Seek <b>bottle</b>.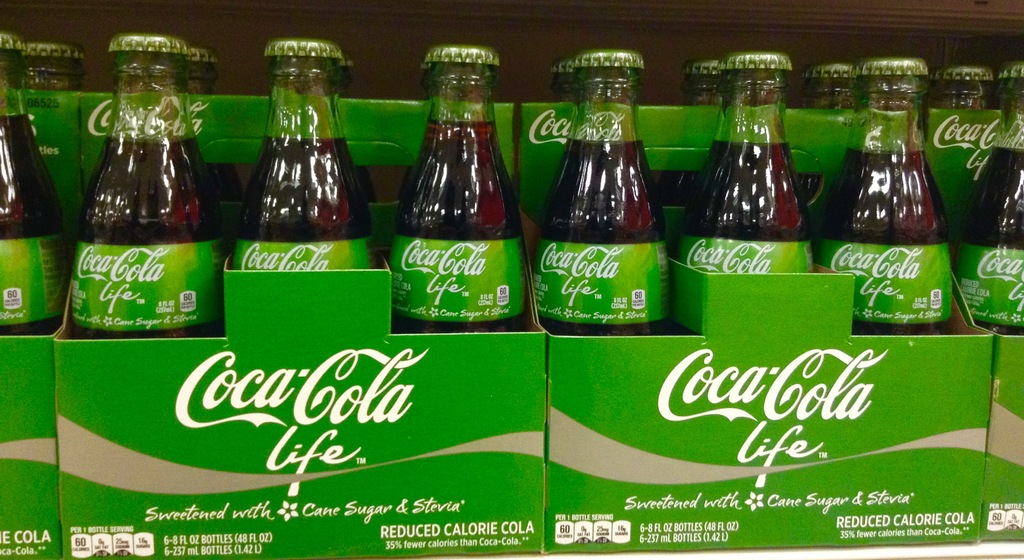
541,42,678,337.
